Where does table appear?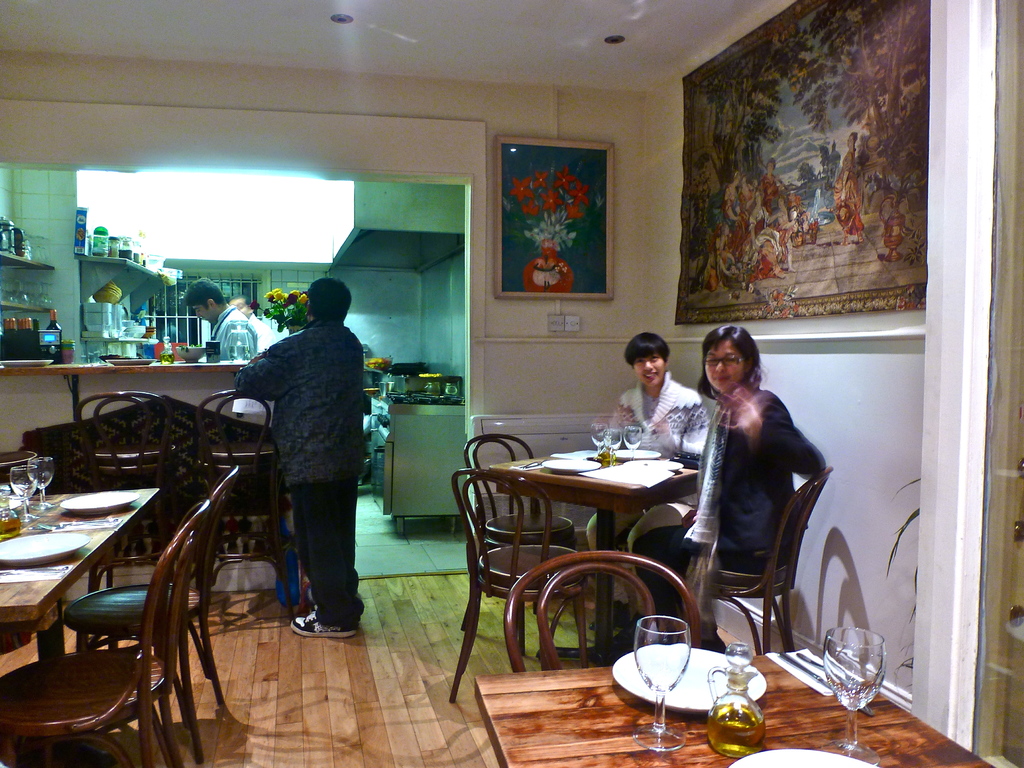
Appears at (left=457, top=441, right=737, bottom=632).
